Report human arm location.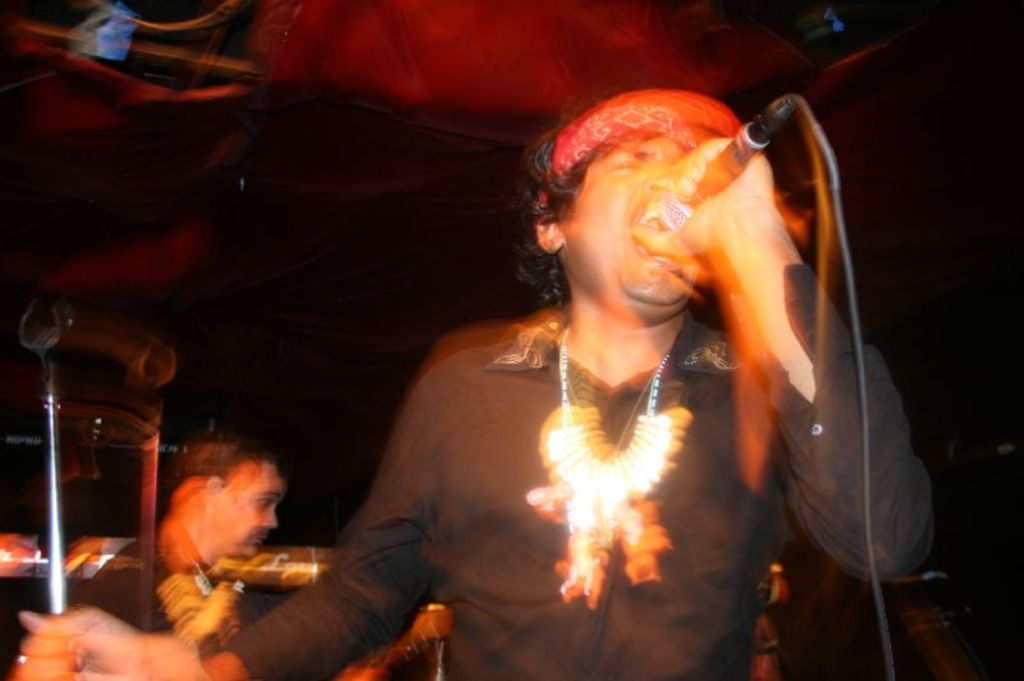
Report: 625, 136, 937, 586.
